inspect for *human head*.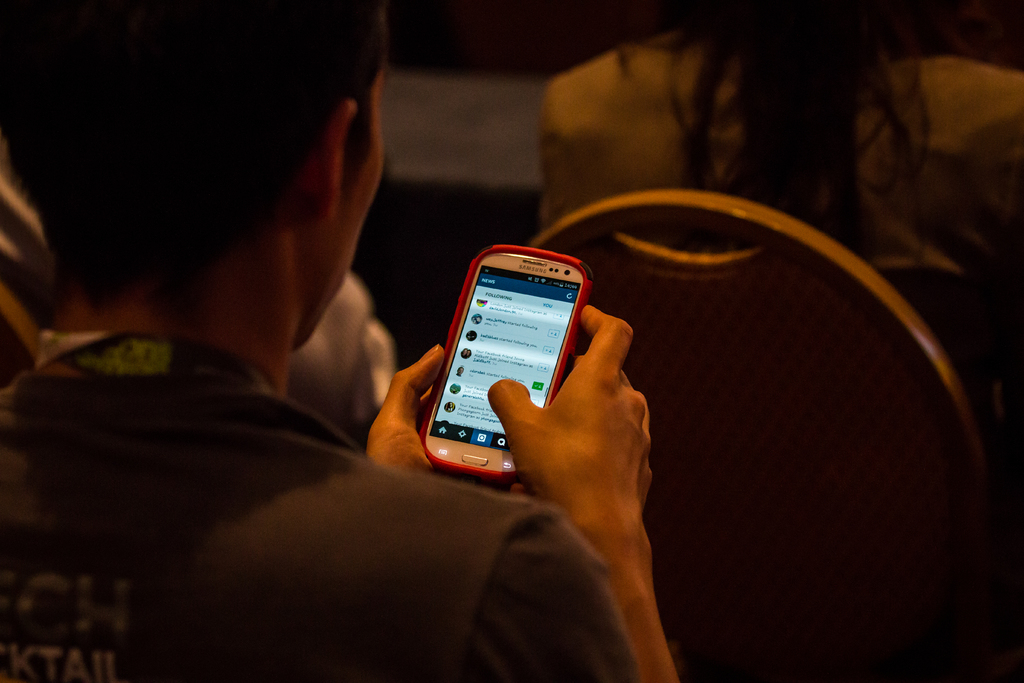
Inspection: (left=4, top=0, right=382, bottom=347).
